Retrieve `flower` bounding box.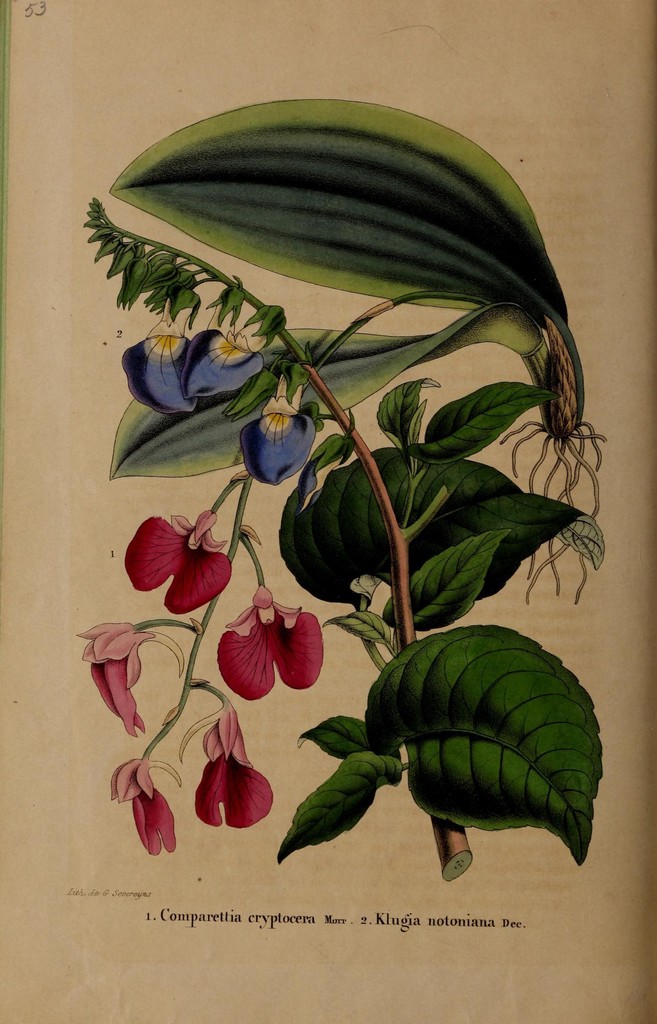
Bounding box: bbox=[121, 303, 193, 413].
